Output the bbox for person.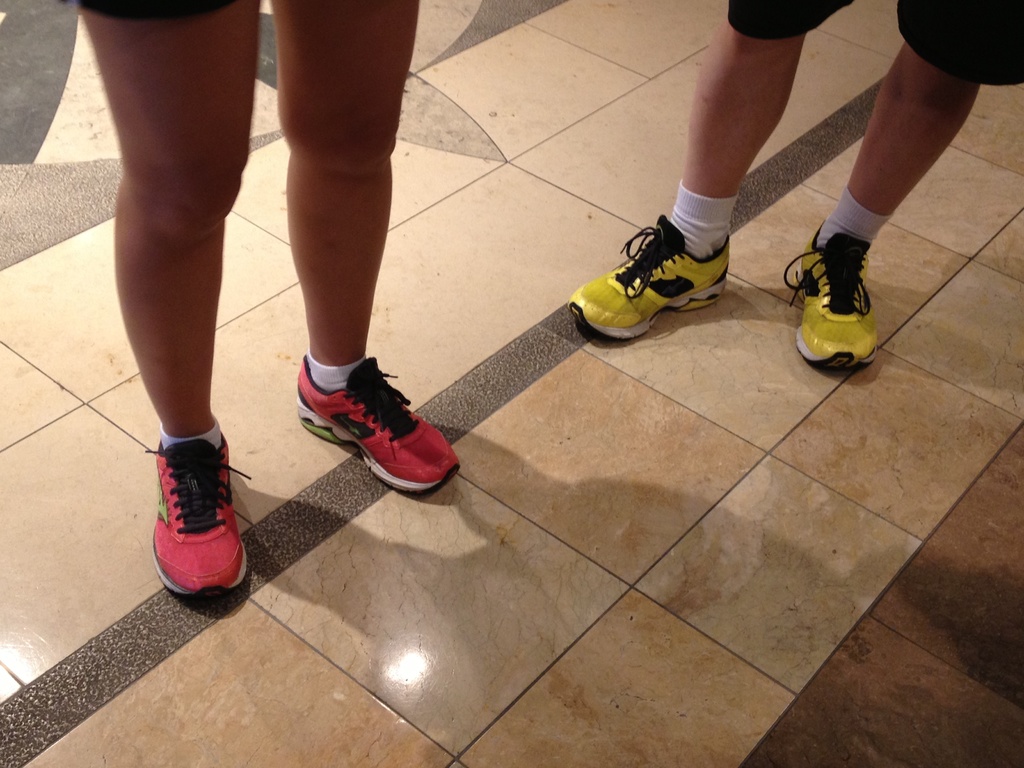
bbox(563, 0, 1023, 380).
